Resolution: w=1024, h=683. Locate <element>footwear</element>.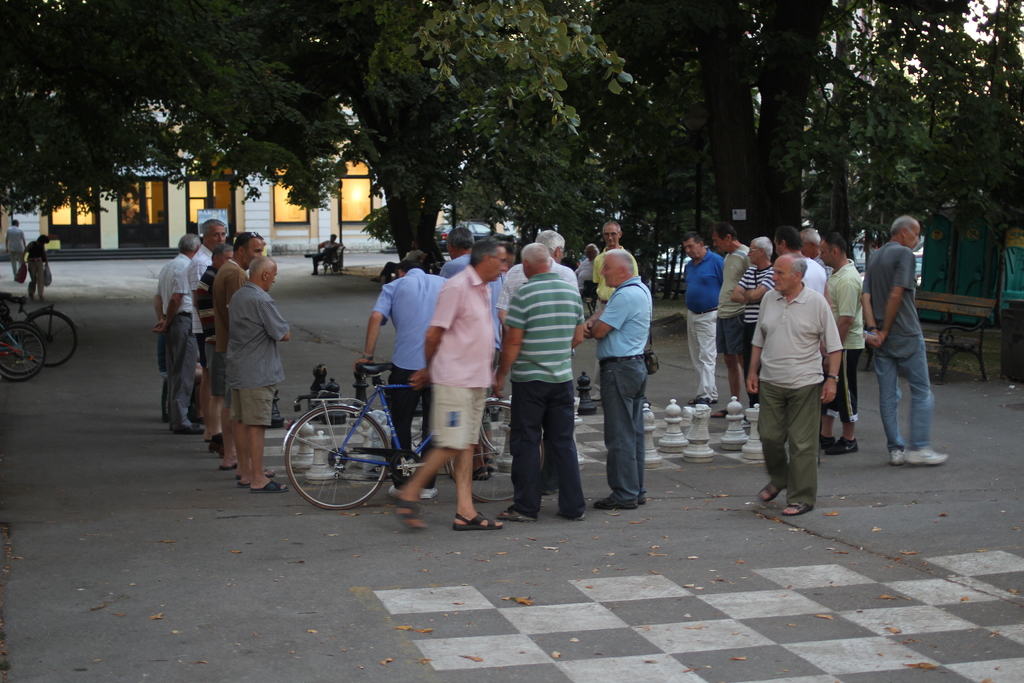
left=783, top=500, right=817, bottom=516.
